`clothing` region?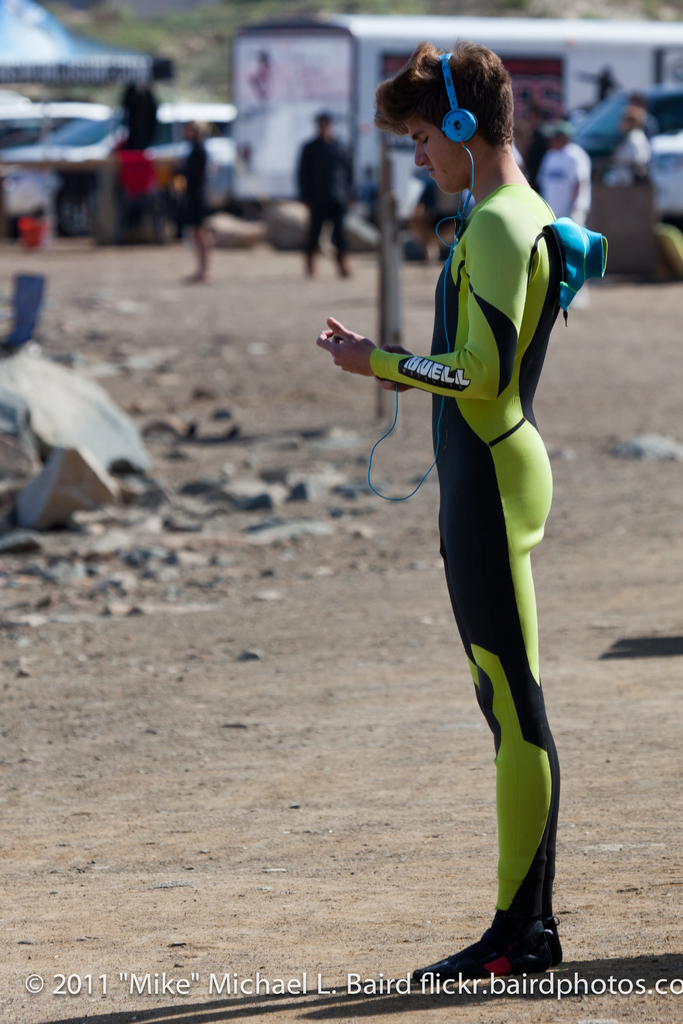
x1=604, y1=134, x2=652, y2=180
